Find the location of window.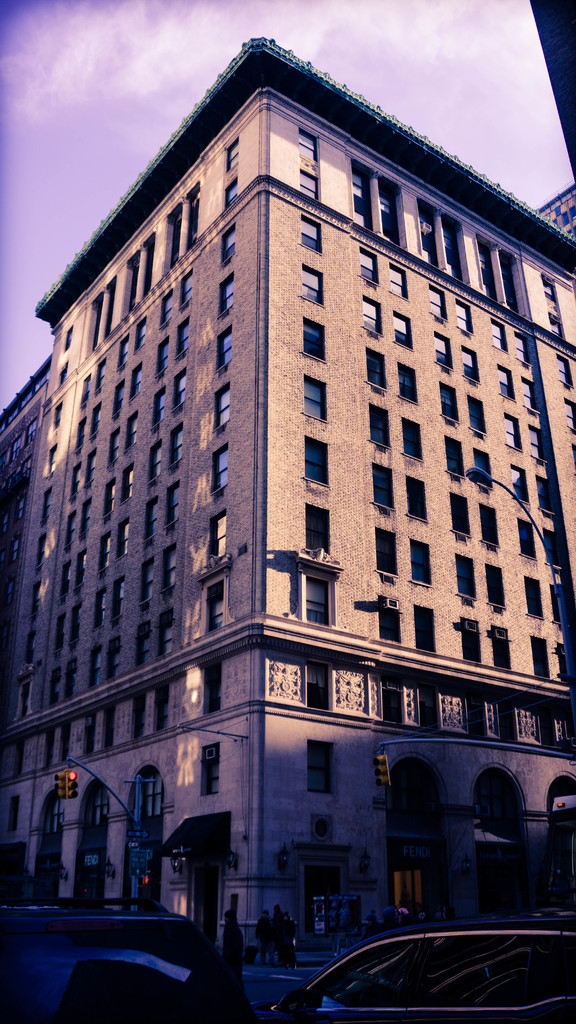
Location: {"x1": 115, "y1": 383, "x2": 122, "y2": 419}.
